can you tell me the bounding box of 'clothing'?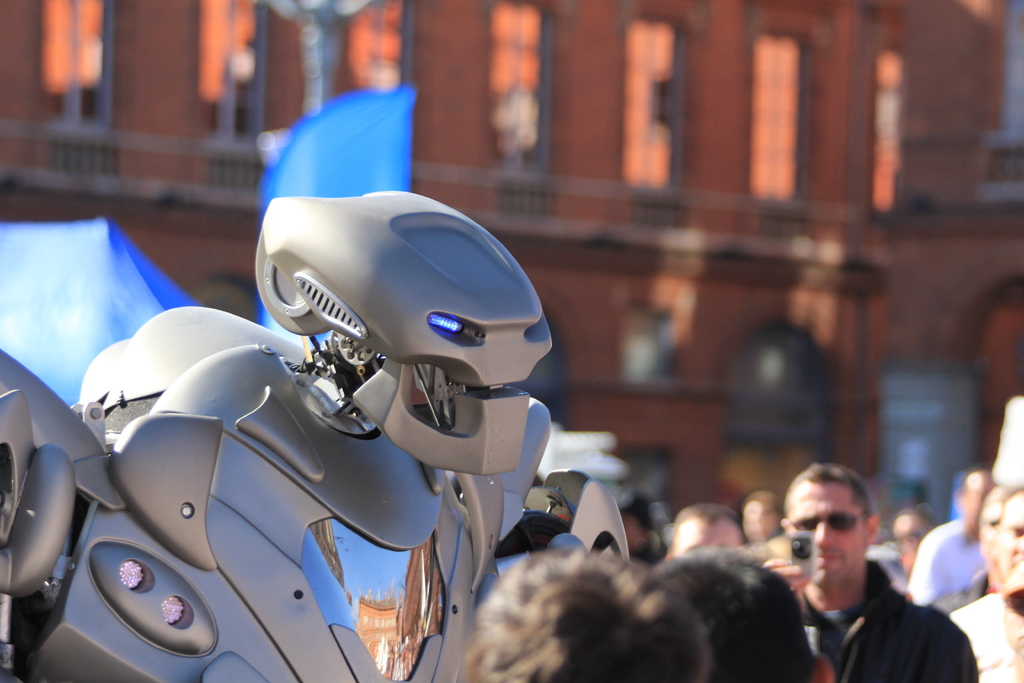
locate(961, 598, 1023, 682).
